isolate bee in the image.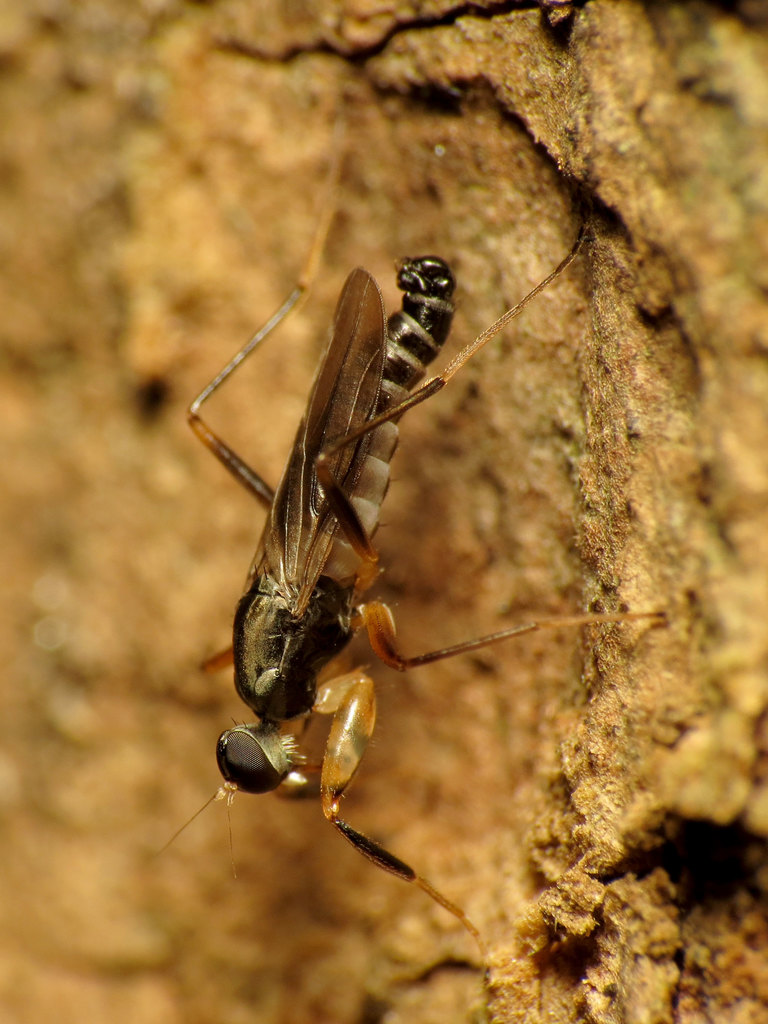
Isolated region: bbox(223, 211, 573, 796).
